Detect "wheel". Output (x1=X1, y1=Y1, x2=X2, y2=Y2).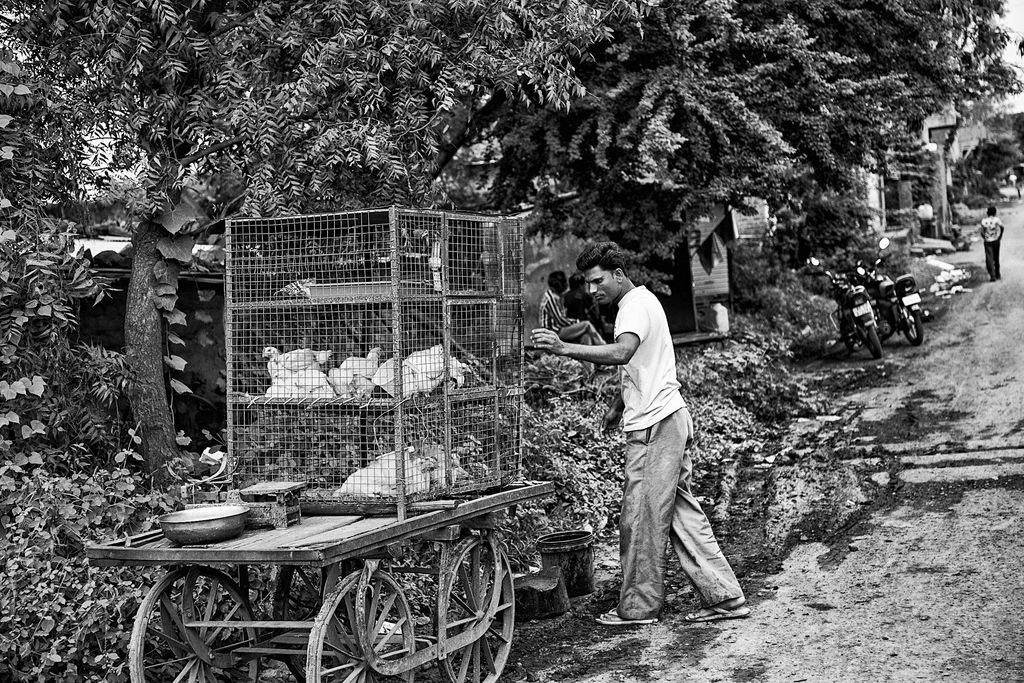
(x1=273, y1=555, x2=376, y2=682).
